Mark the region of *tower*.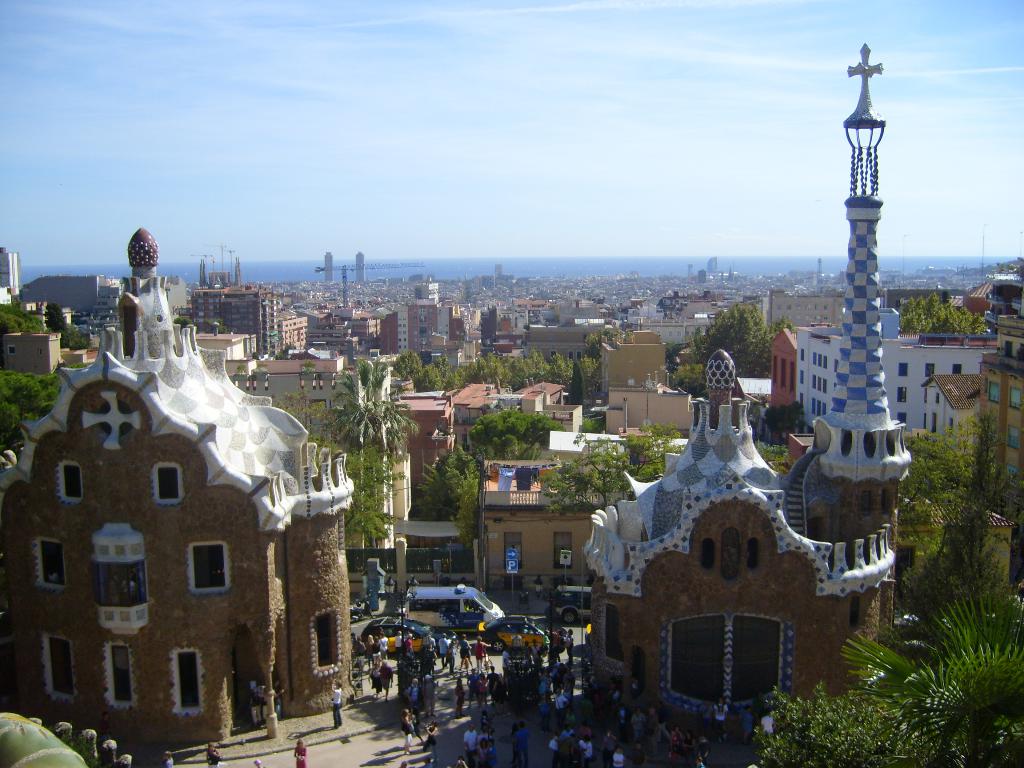
Region: [left=586, top=348, right=900, bottom=758].
